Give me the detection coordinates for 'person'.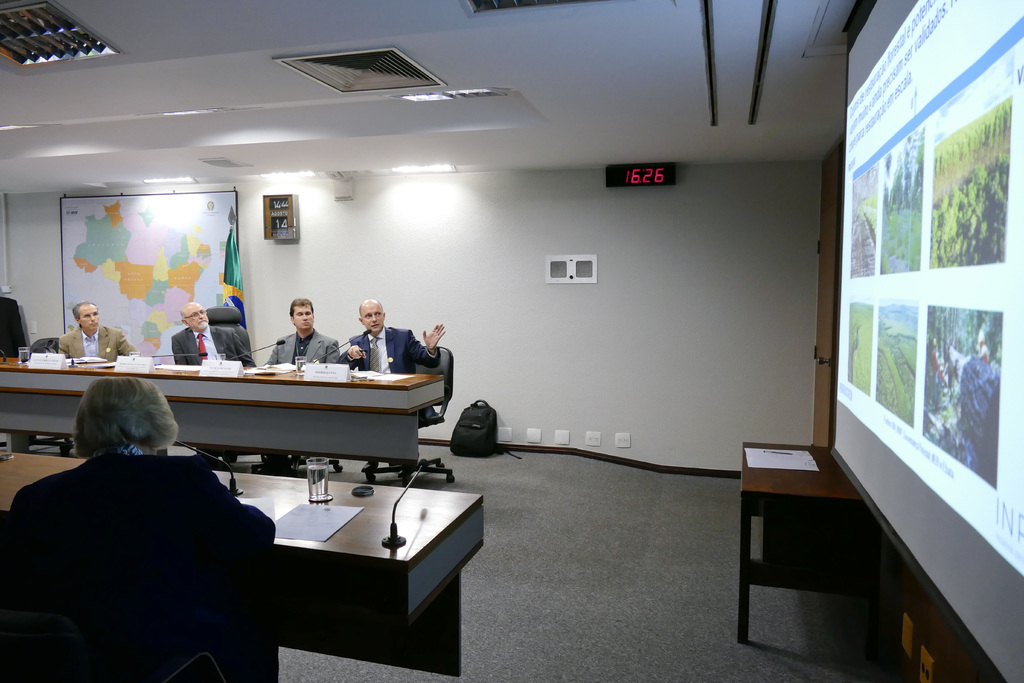
[257,299,324,379].
